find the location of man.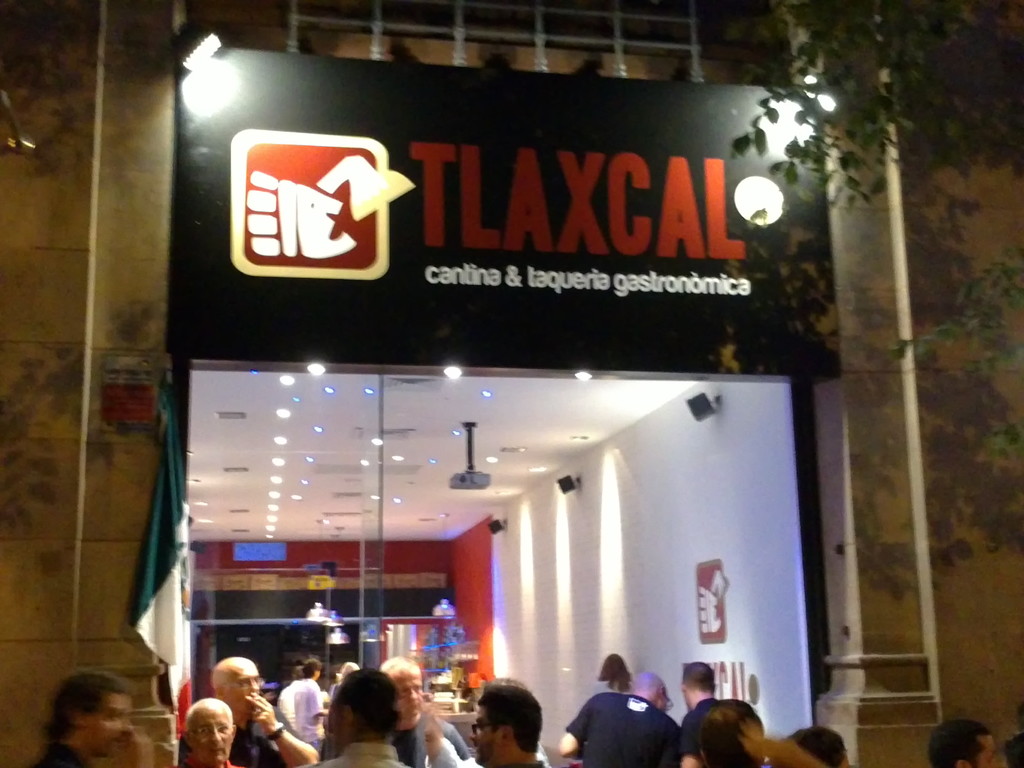
Location: region(293, 655, 326, 755).
